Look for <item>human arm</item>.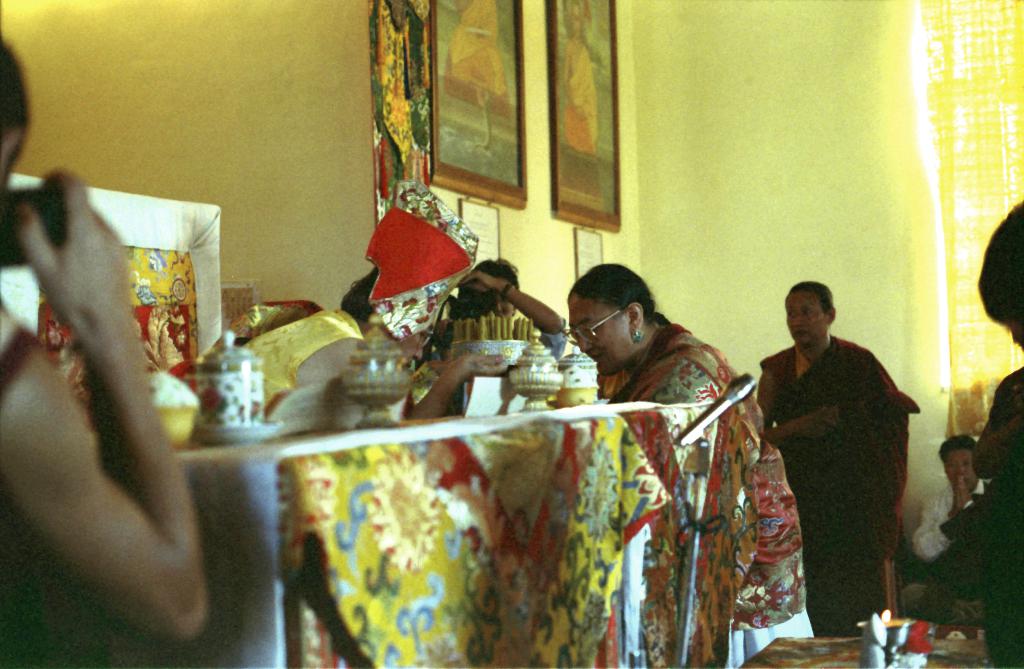
Found: box=[957, 479, 980, 516].
